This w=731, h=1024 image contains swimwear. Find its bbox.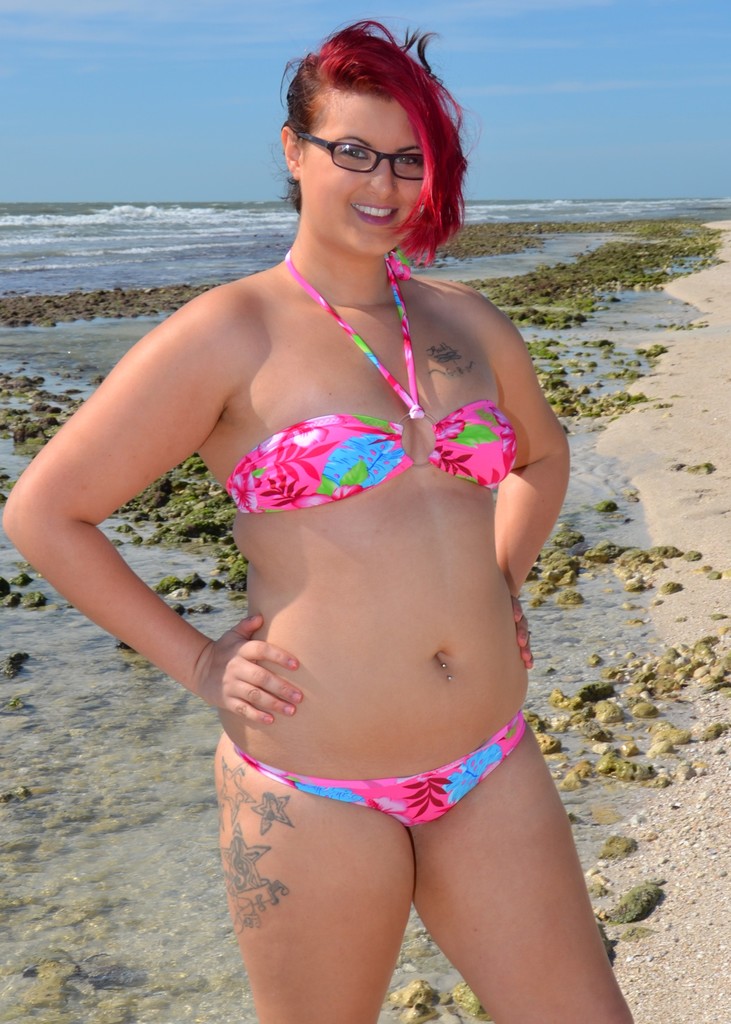
{"left": 236, "top": 712, "right": 532, "bottom": 827}.
